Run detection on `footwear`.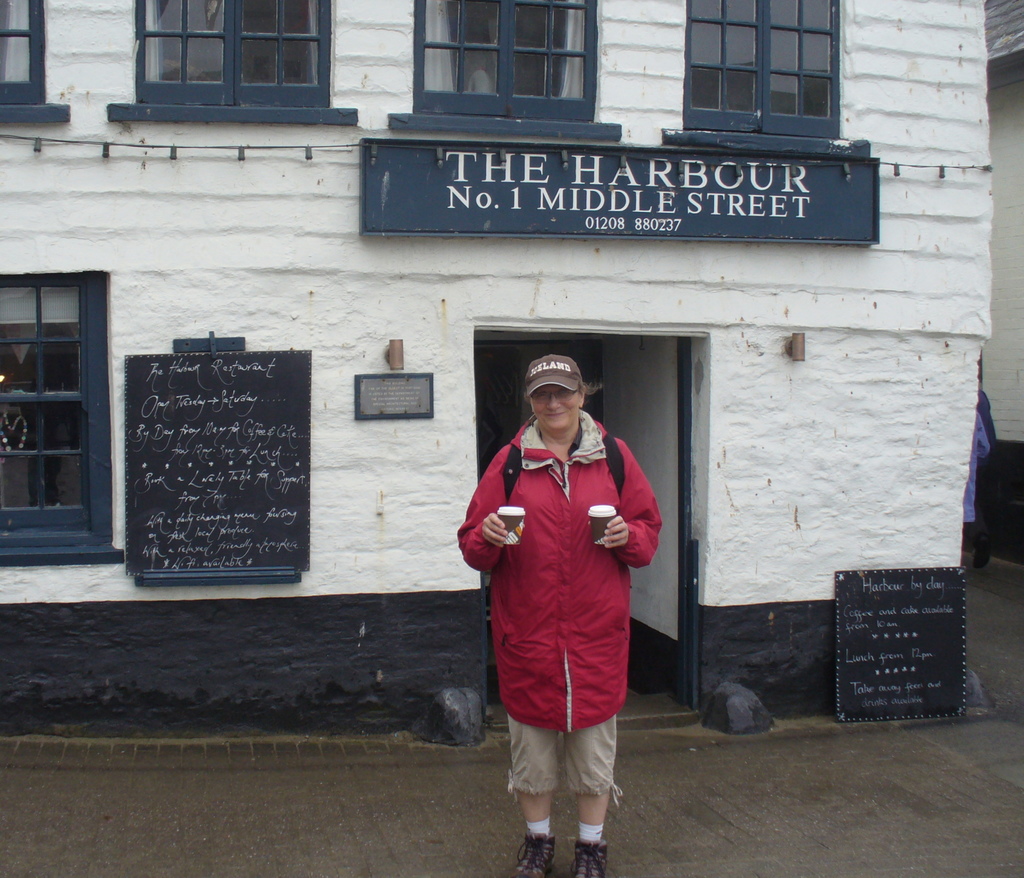
Result: region(499, 829, 562, 877).
